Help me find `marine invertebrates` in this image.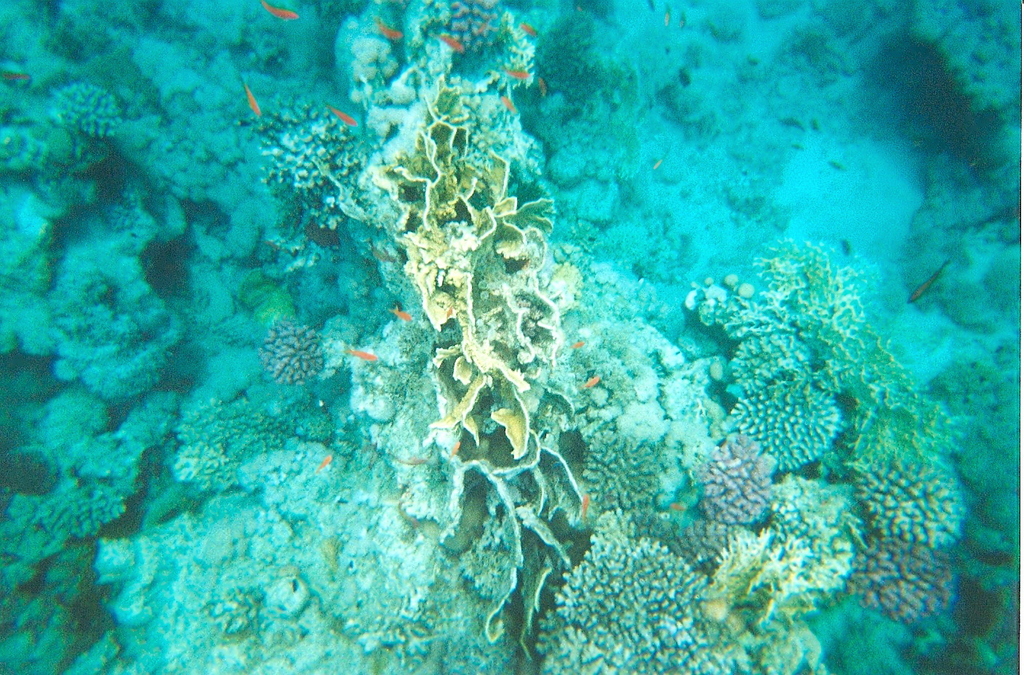
Found it: <bbox>255, 68, 399, 241</bbox>.
